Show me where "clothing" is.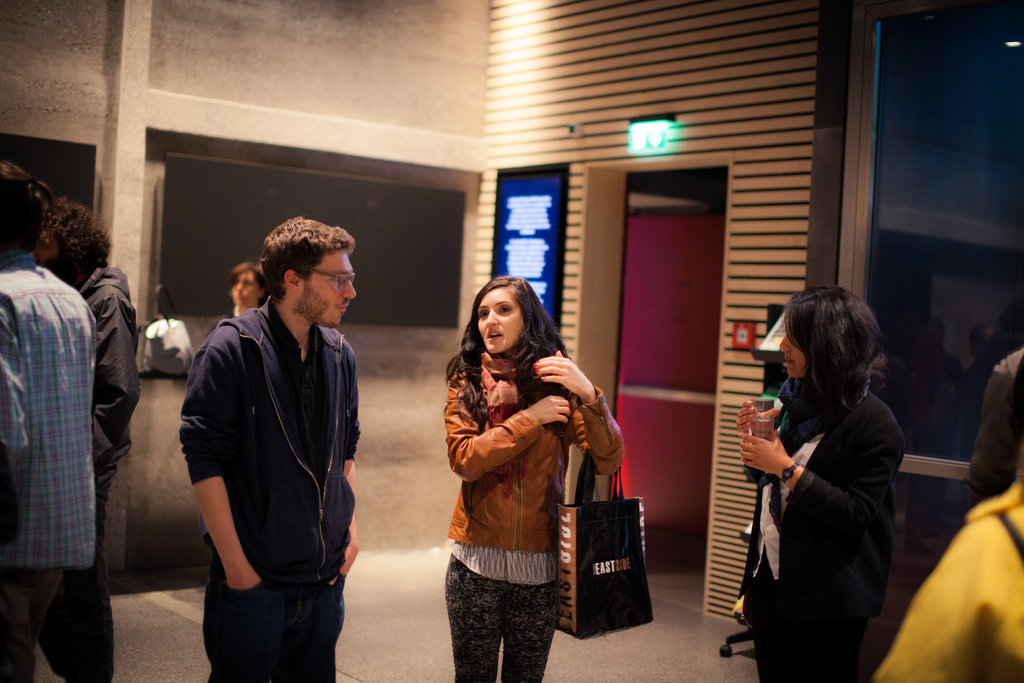
"clothing" is at [86,268,133,478].
